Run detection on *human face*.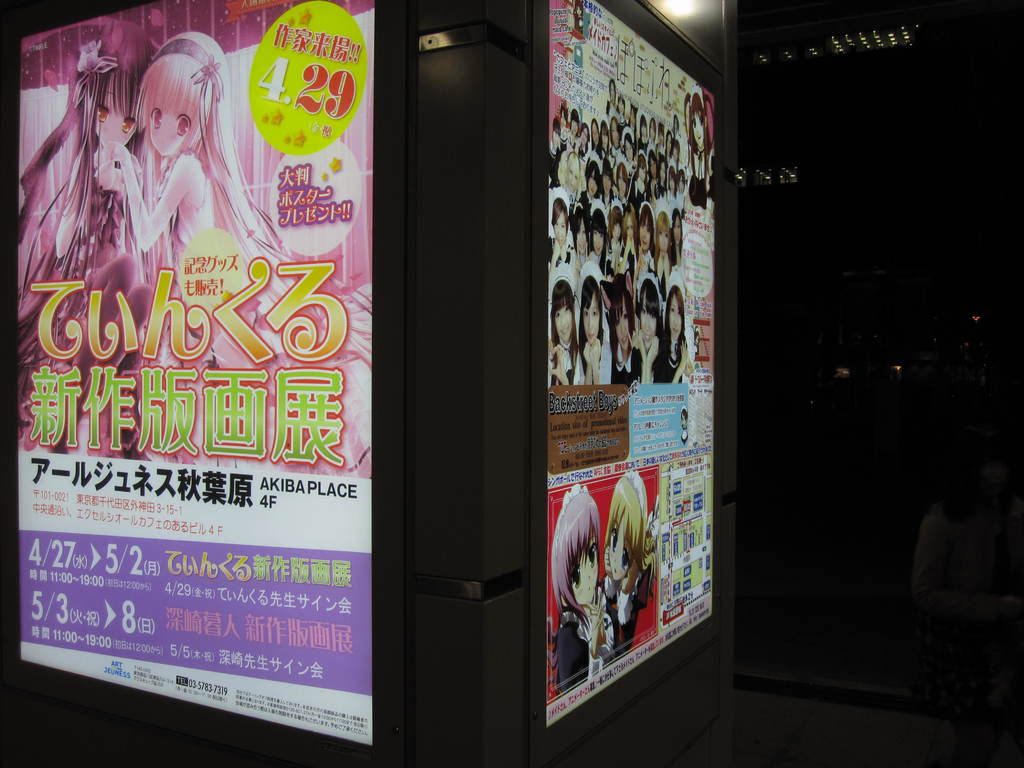
Result: detection(572, 122, 578, 130).
